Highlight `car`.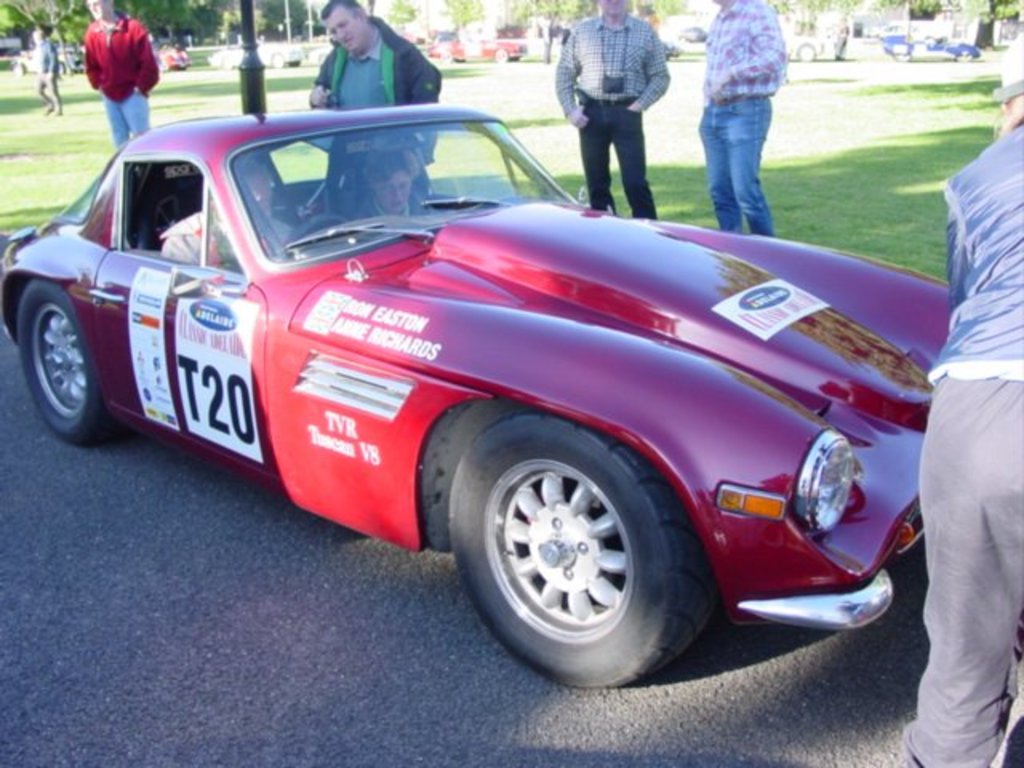
Highlighted region: {"x1": 29, "y1": 88, "x2": 941, "y2": 685}.
